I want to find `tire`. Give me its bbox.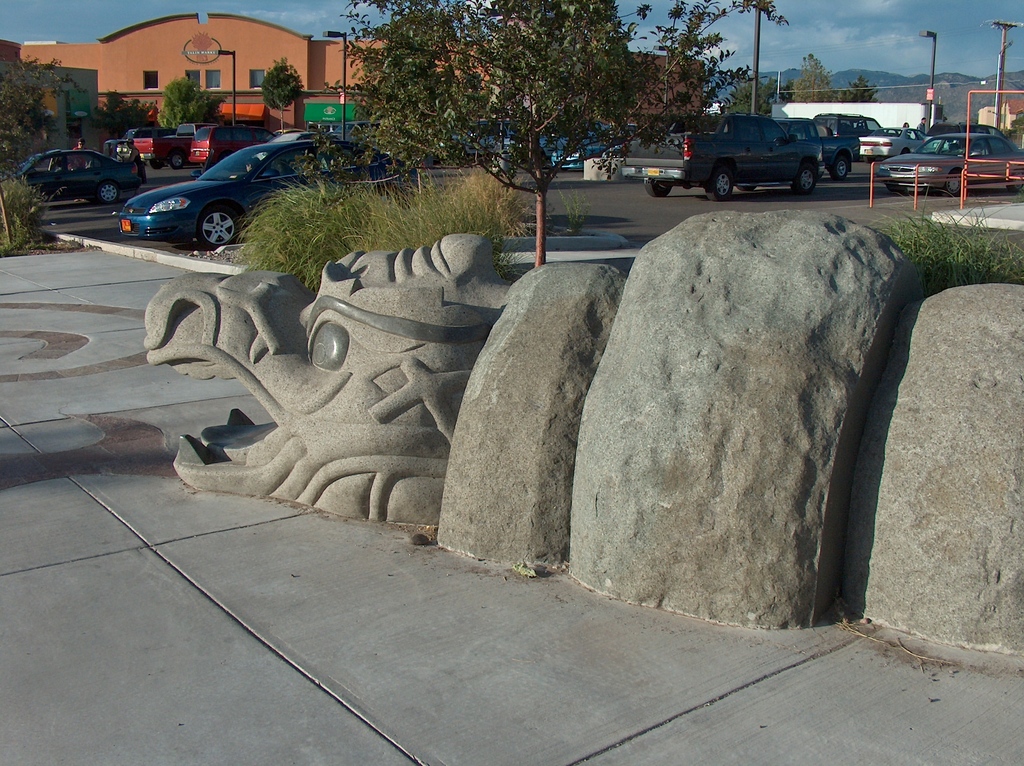
locate(900, 149, 908, 156).
